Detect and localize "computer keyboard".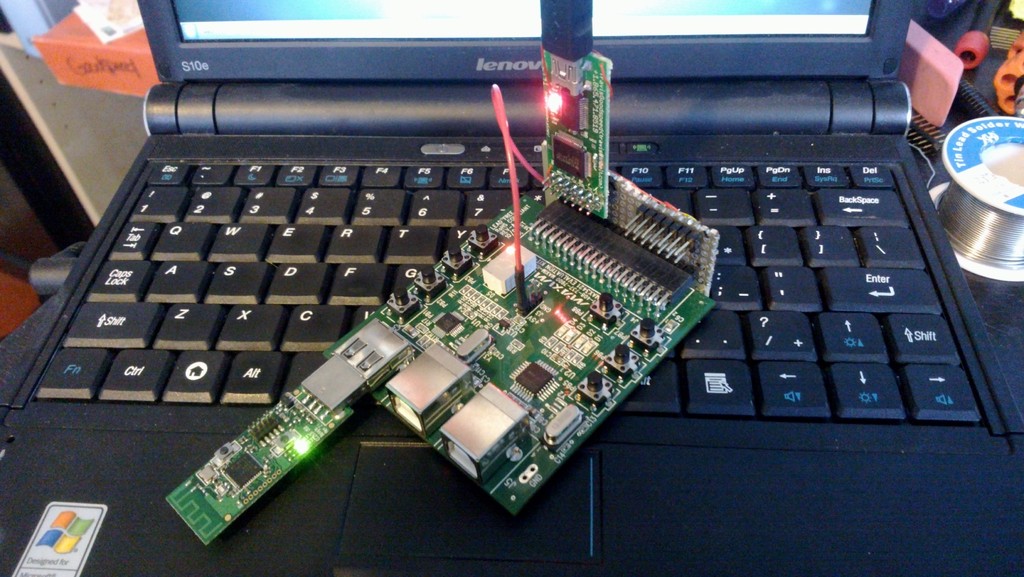
Localized at 31, 167, 982, 426.
